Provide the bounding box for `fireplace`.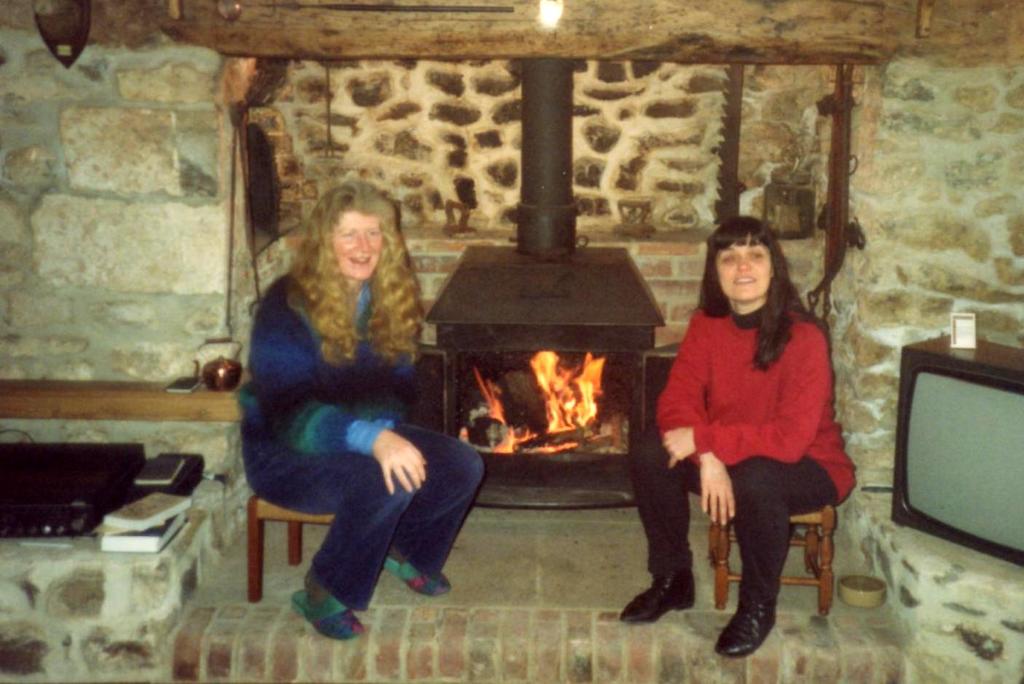
left=424, top=55, right=681, bottom=519.
